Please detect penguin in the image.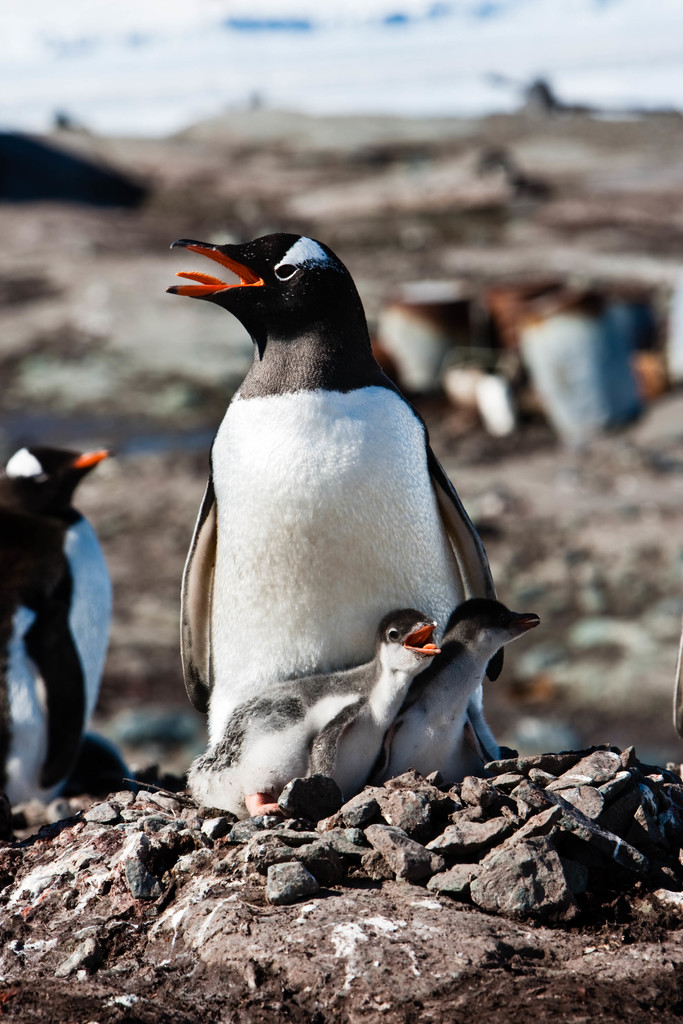
370, 593, 550, 785.
